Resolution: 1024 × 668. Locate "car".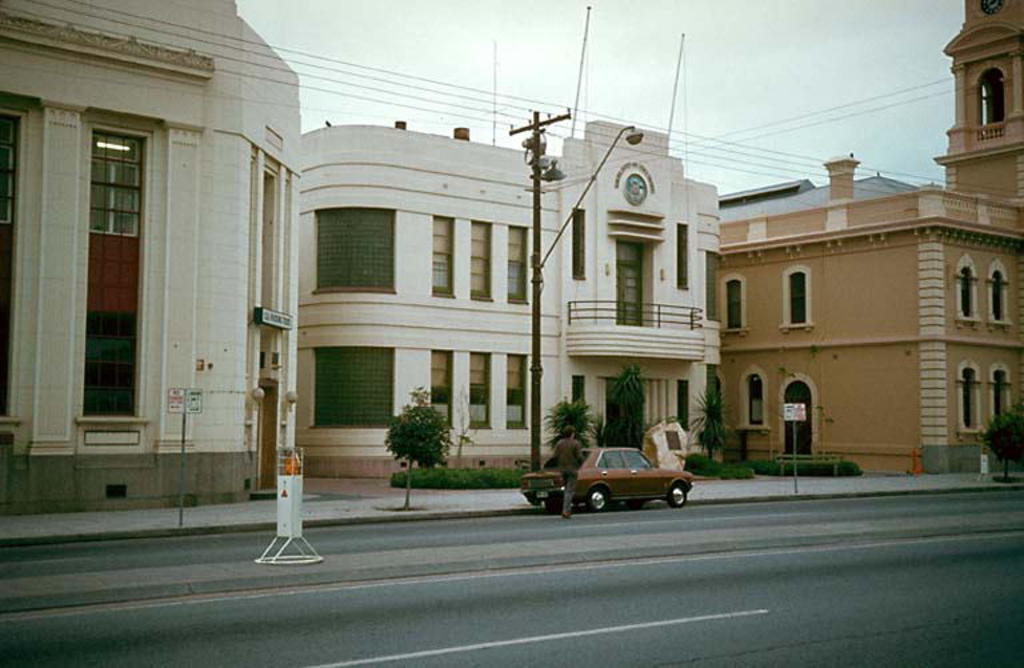
[521,441,697,516].
